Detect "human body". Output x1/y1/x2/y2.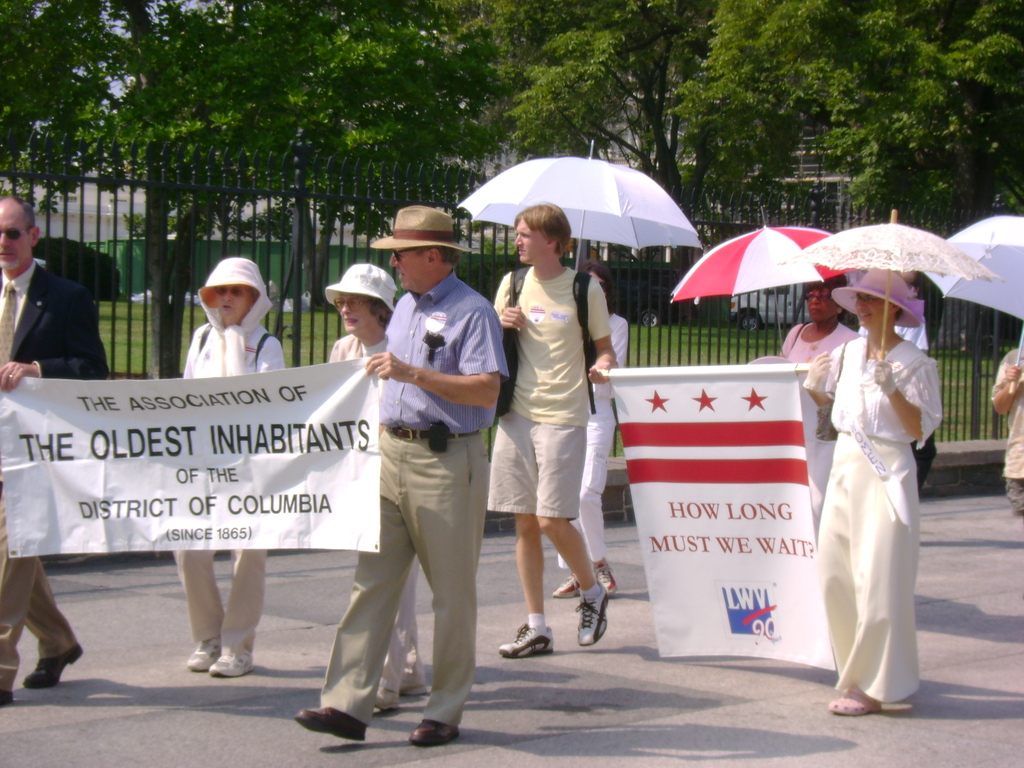
990/337/1023/522.
